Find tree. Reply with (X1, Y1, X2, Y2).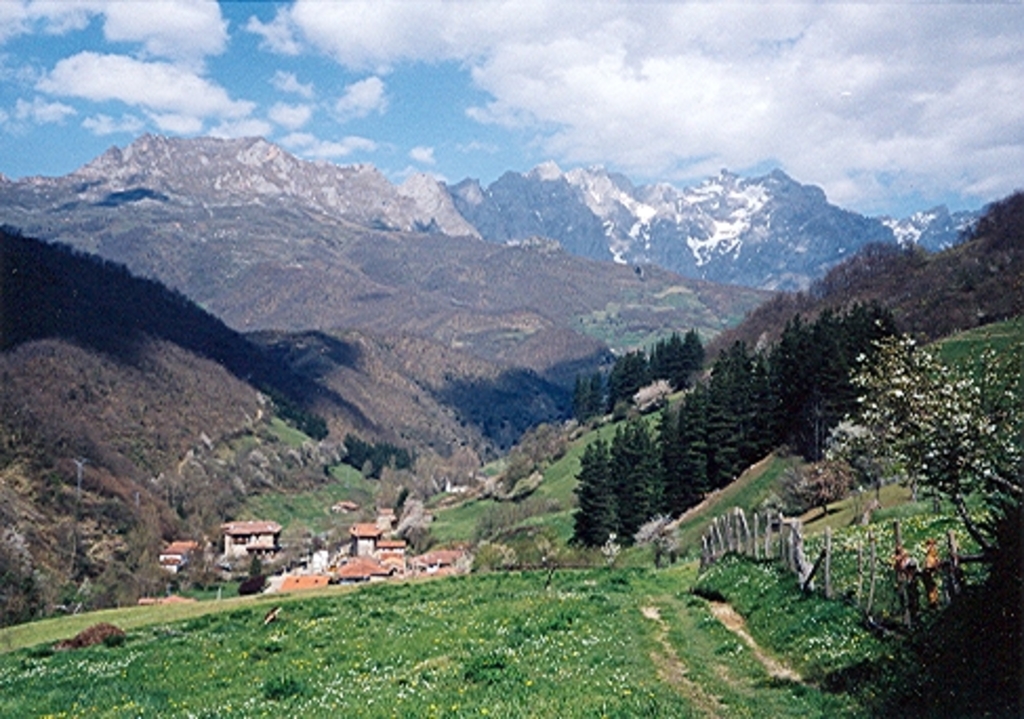
(763, 454, 862, 515).
